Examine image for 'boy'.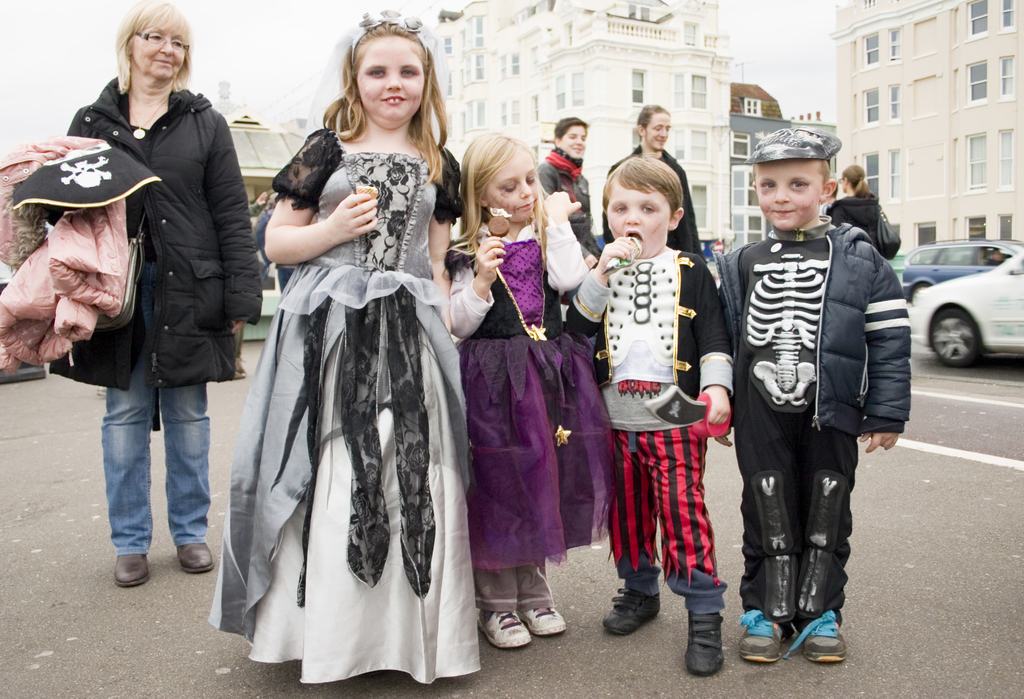
Examination result: Rect(704, 115, 905, 647).
